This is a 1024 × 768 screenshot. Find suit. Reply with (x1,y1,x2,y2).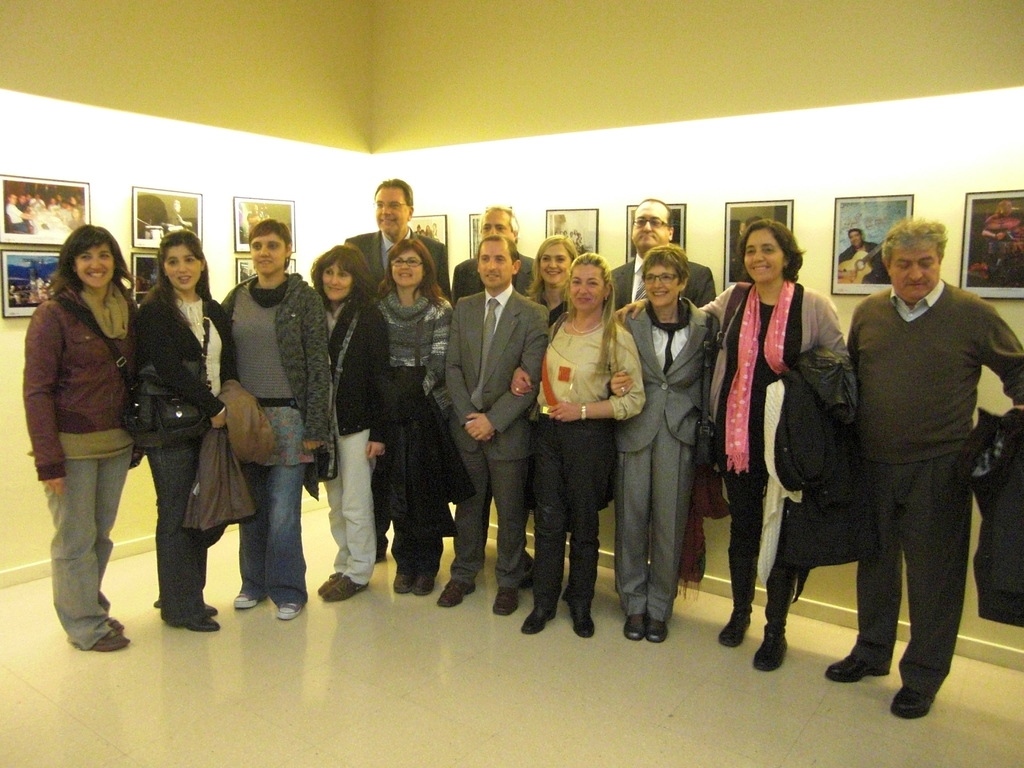
(602,252,721,309).
